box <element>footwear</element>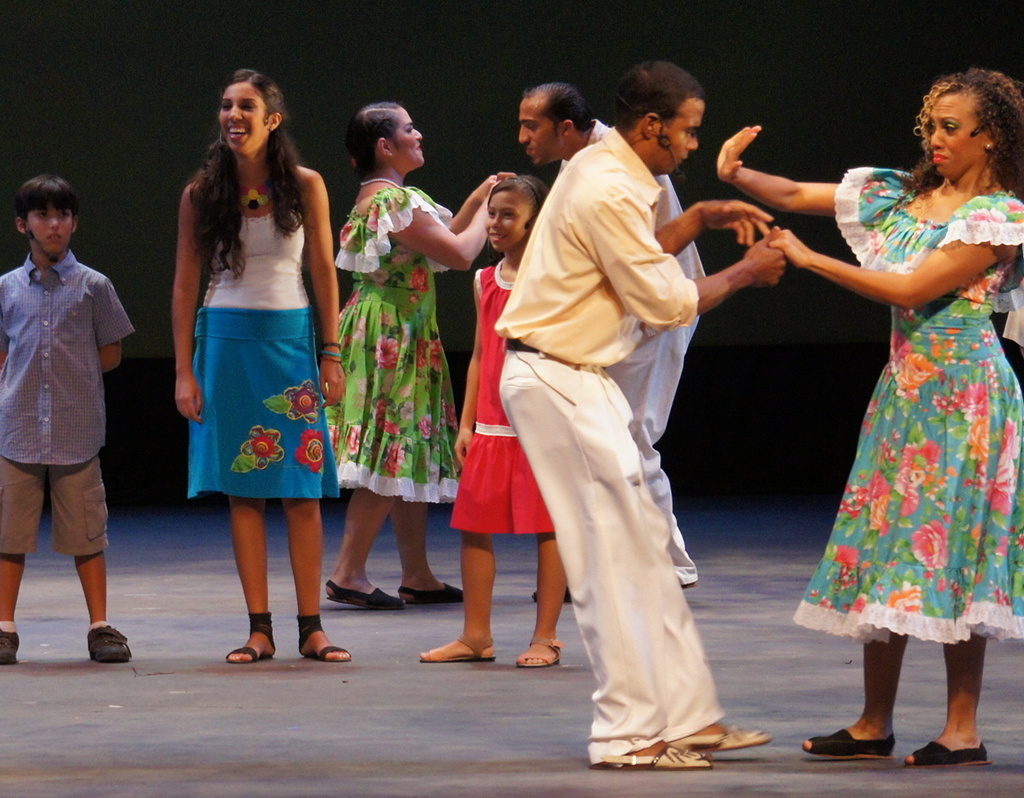
box=[298, 616, 352, 666]
